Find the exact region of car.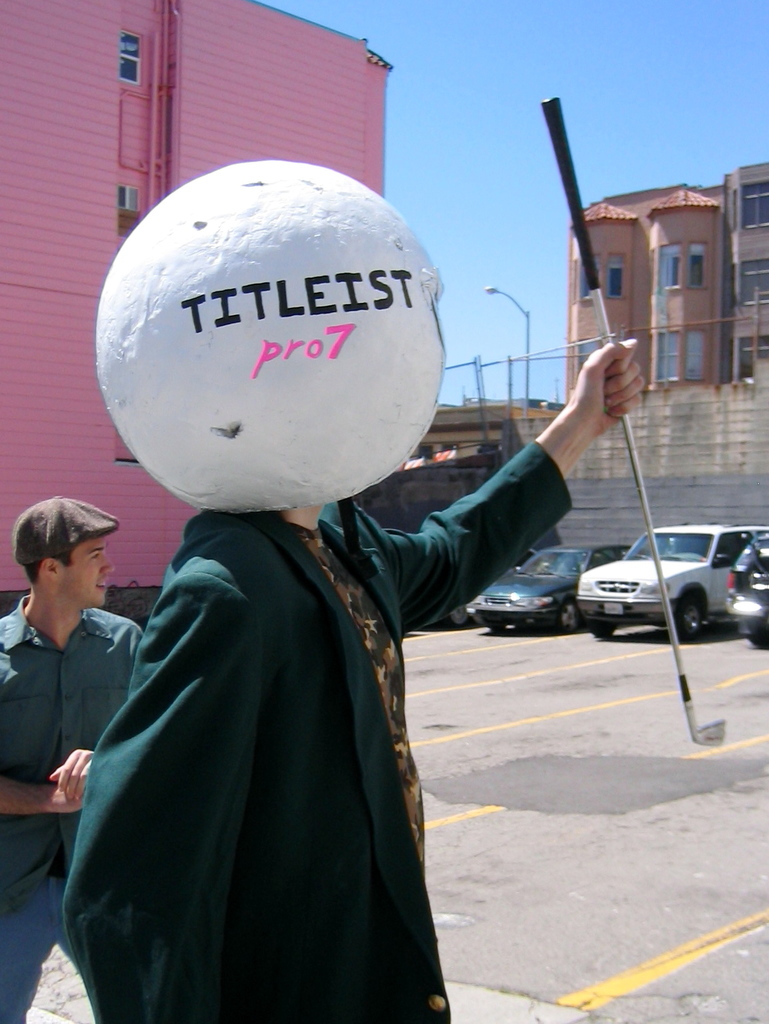
Exact region: <bbox>563, 508, 757, 644</bbox>.
